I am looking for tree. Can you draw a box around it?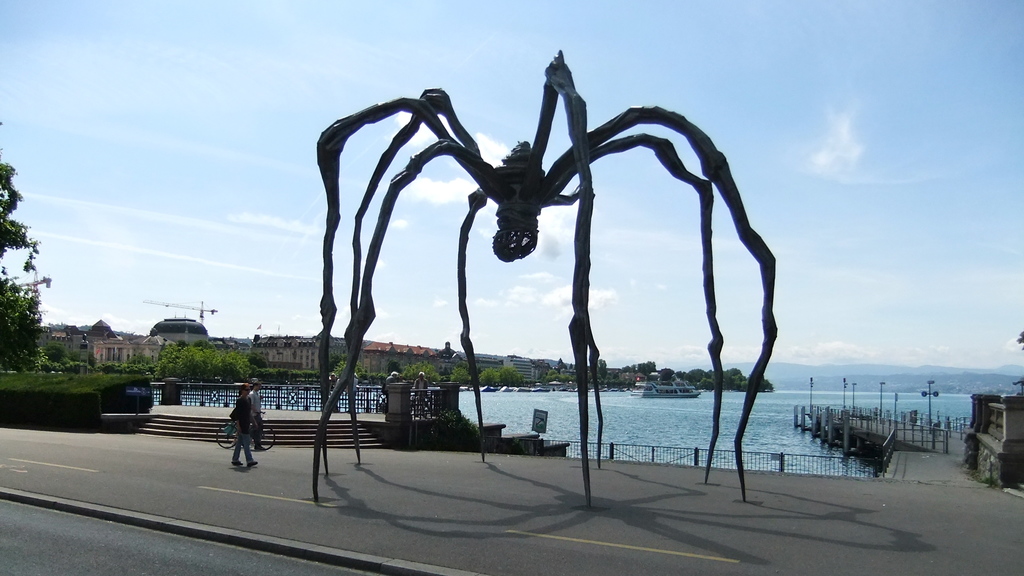
Sure, the bounding box is <bbox>0, 118, 42, 277</bbox>.
